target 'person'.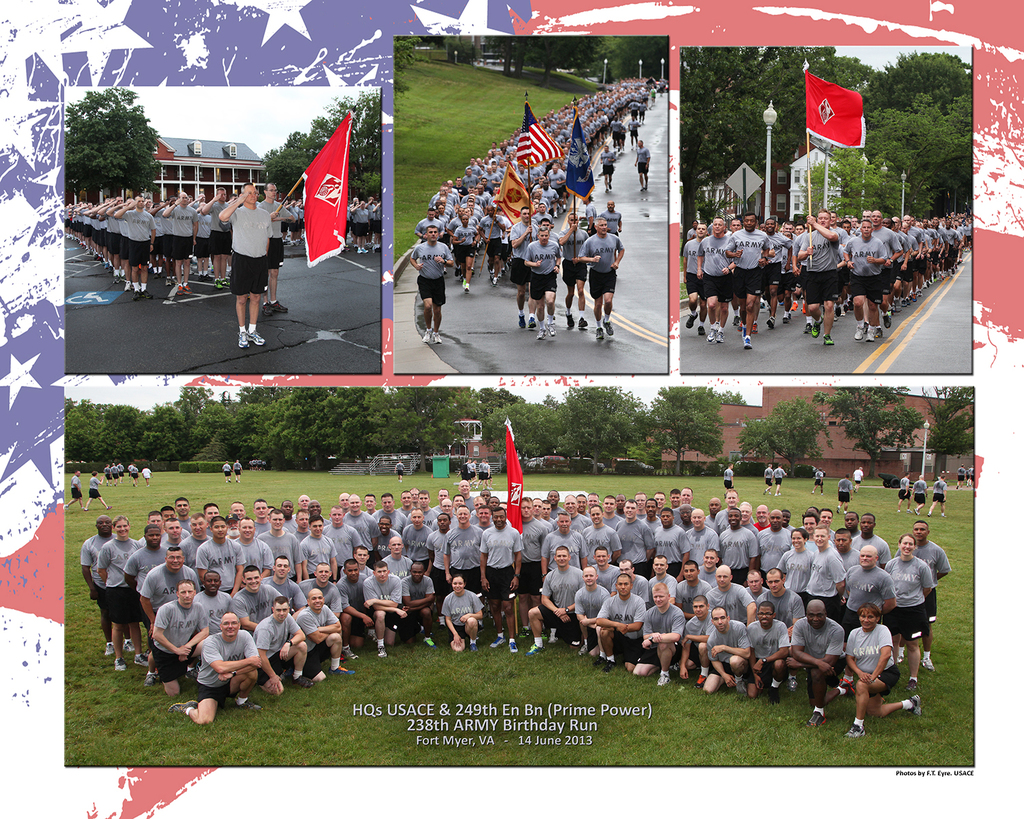
Target region: l=606, t=491, r=629, b=522.
